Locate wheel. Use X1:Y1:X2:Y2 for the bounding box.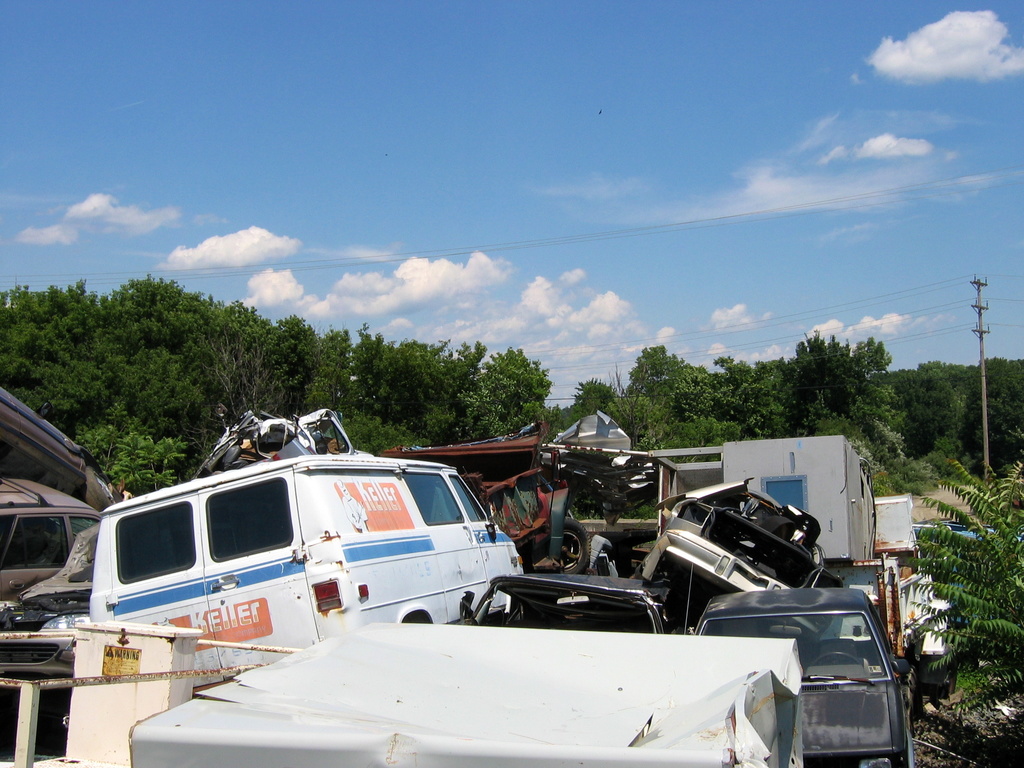
556:516:593:575.
